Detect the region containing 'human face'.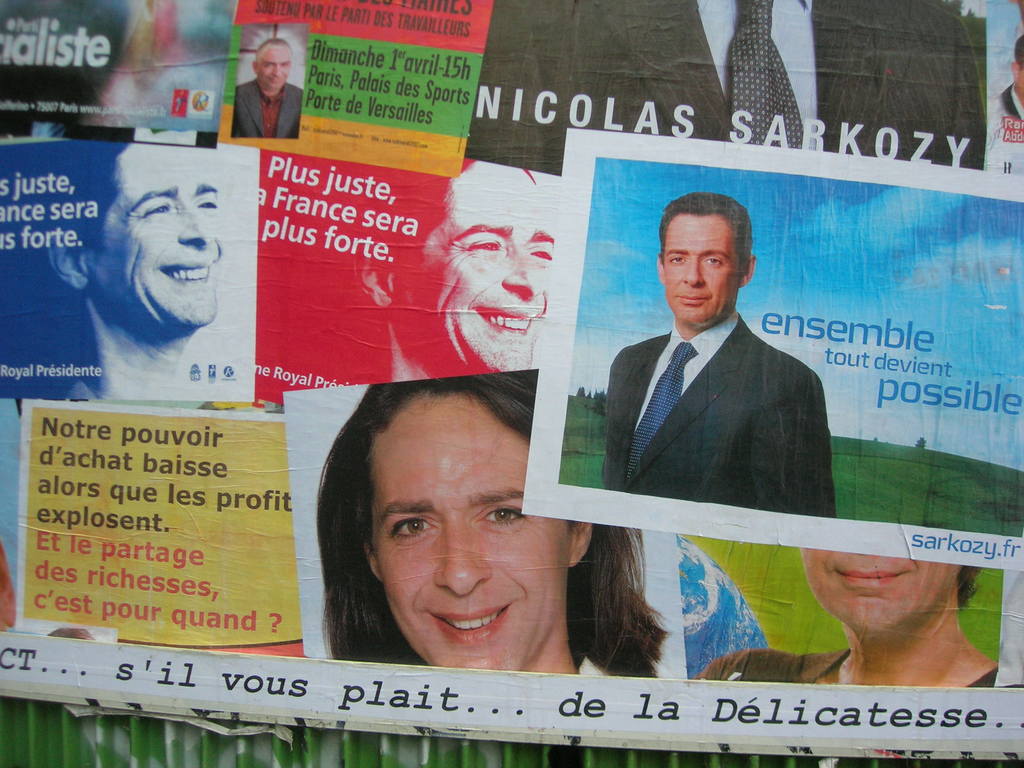
bbox(369, 395, 568, 674).
